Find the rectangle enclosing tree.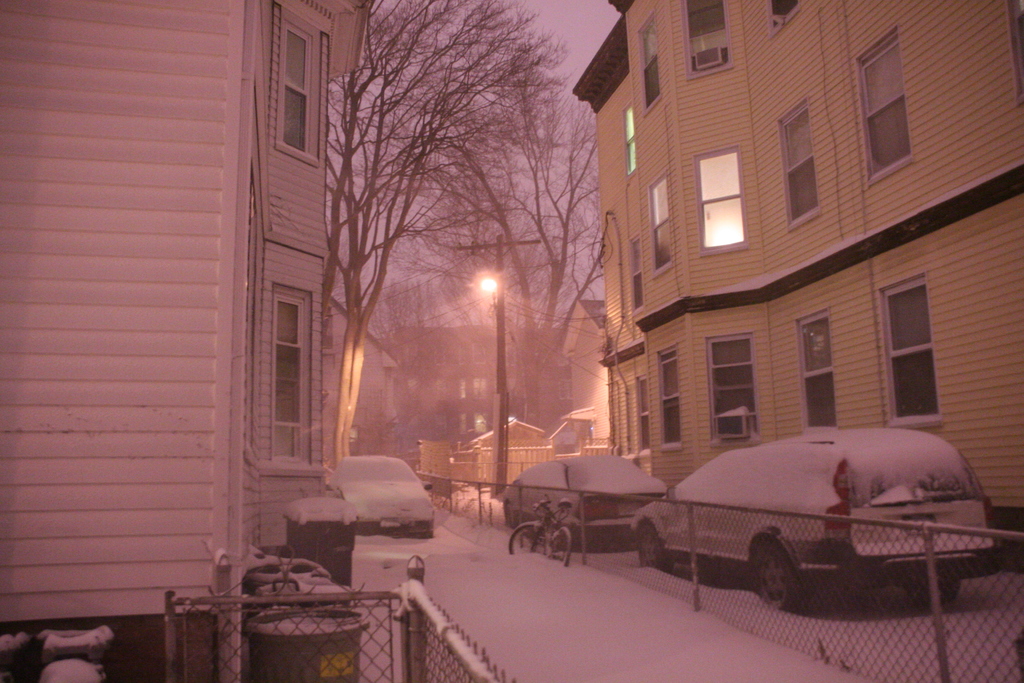
(left=390, top=30, right=608, bottom=452).
